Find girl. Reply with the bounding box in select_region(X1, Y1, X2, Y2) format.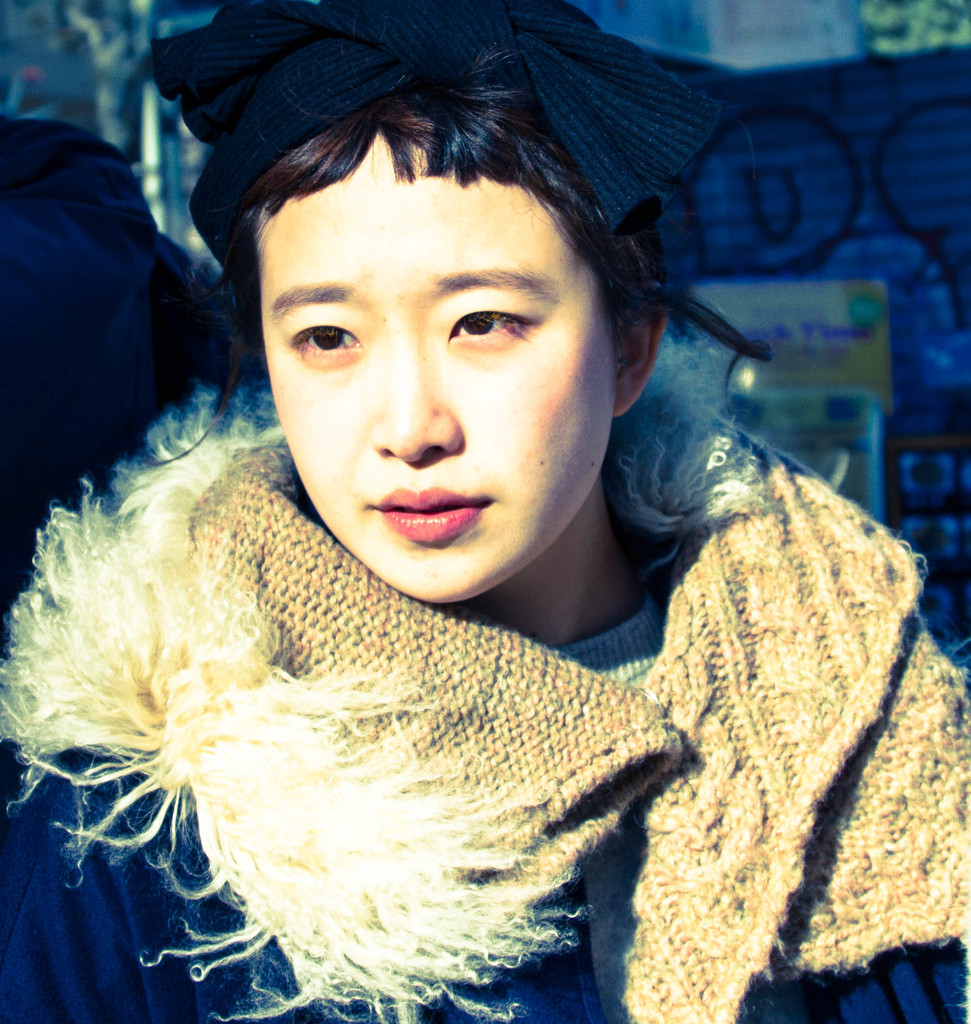
select_region(0, 0, 967, 1020).
